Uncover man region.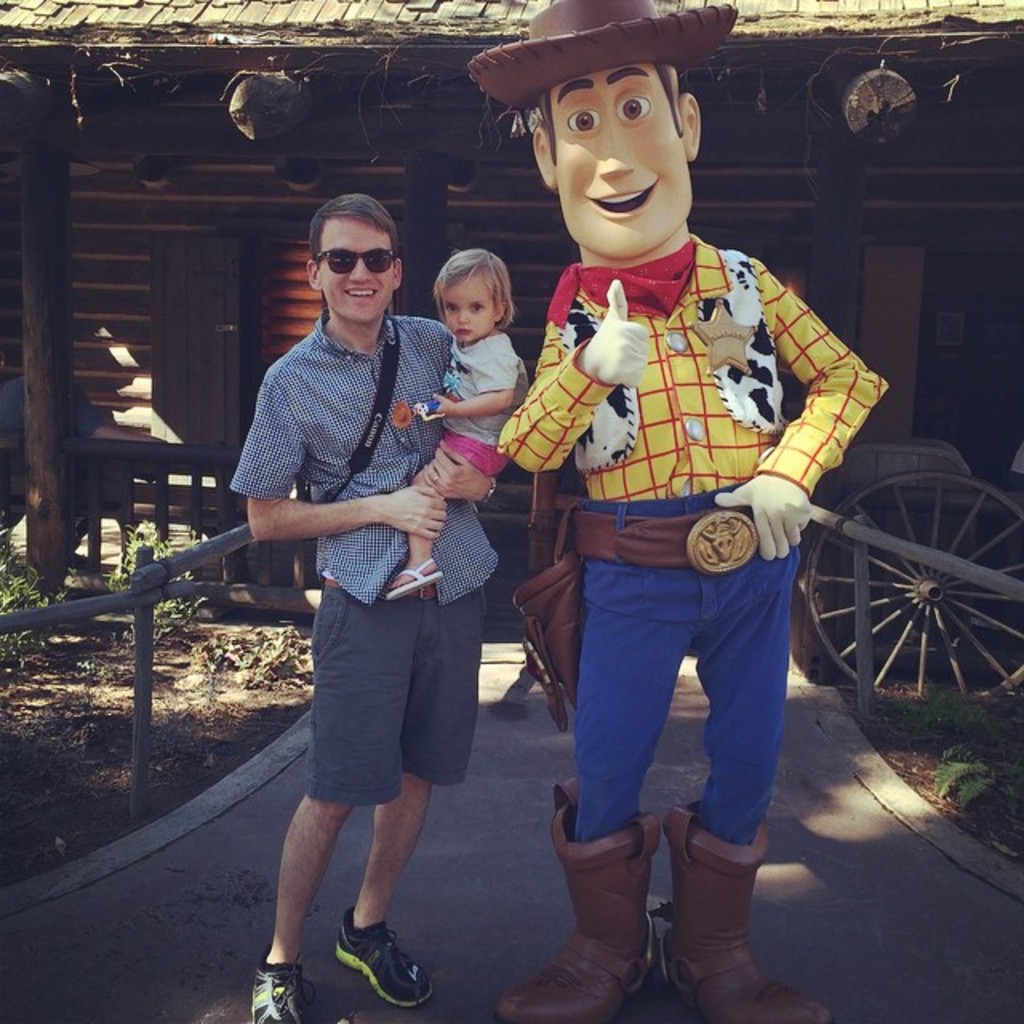
Uncovered: (x1=486, y1=0, x2=893, y2=1022).
